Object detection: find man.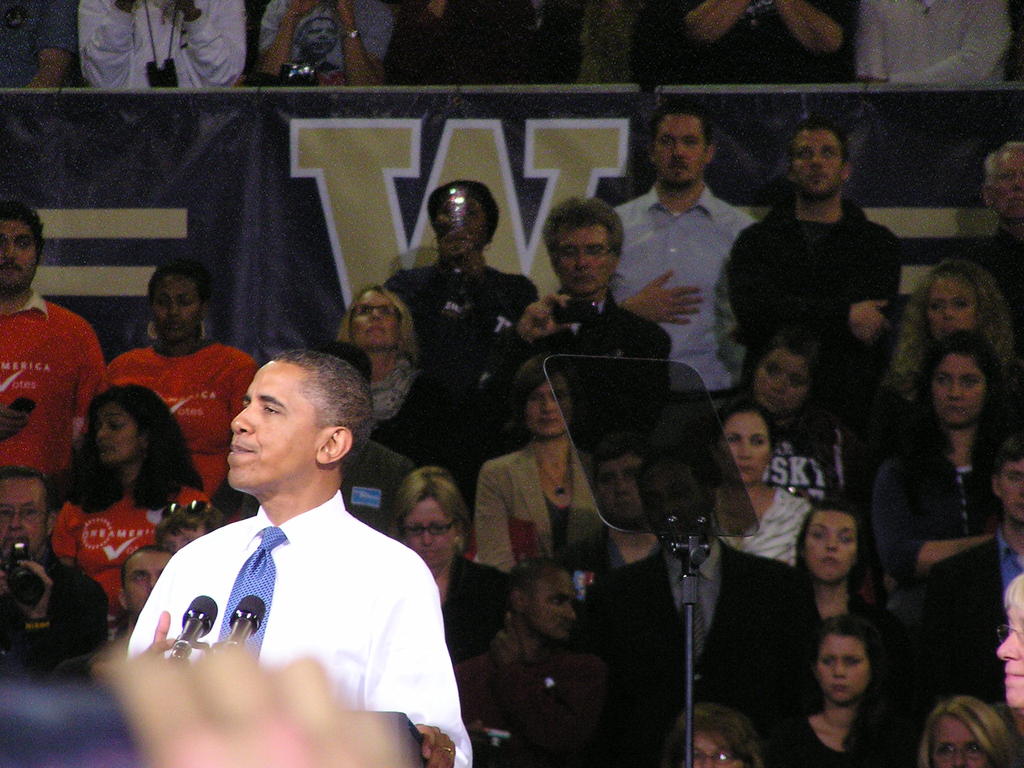
[589, 437, 824, 767].
